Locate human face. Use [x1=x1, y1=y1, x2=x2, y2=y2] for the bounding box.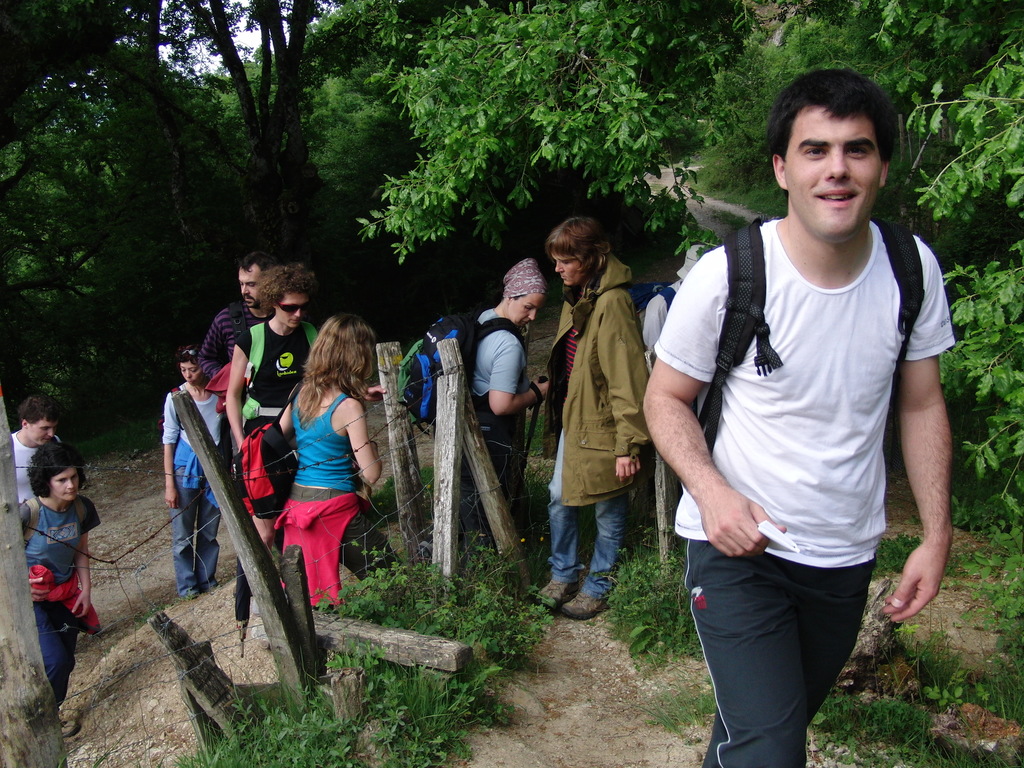
[x1=783, y1=110, x2=881, y2=236].
